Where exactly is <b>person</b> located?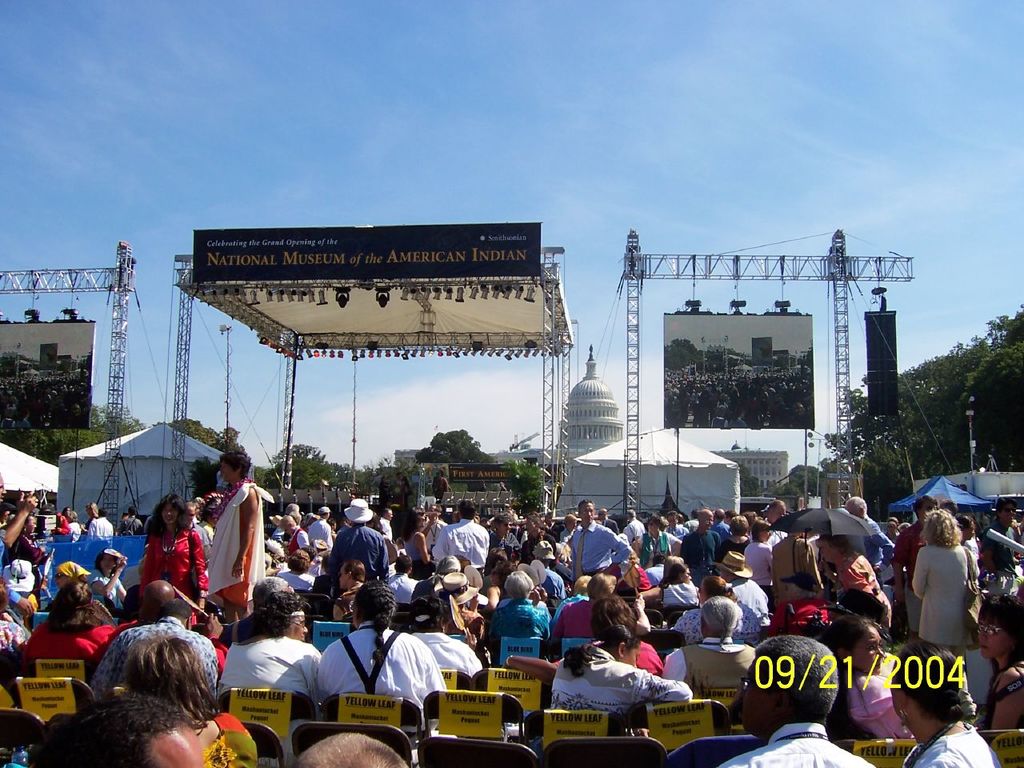
Its bounding box is [left=277, top=511, right=311, bottom=556].
